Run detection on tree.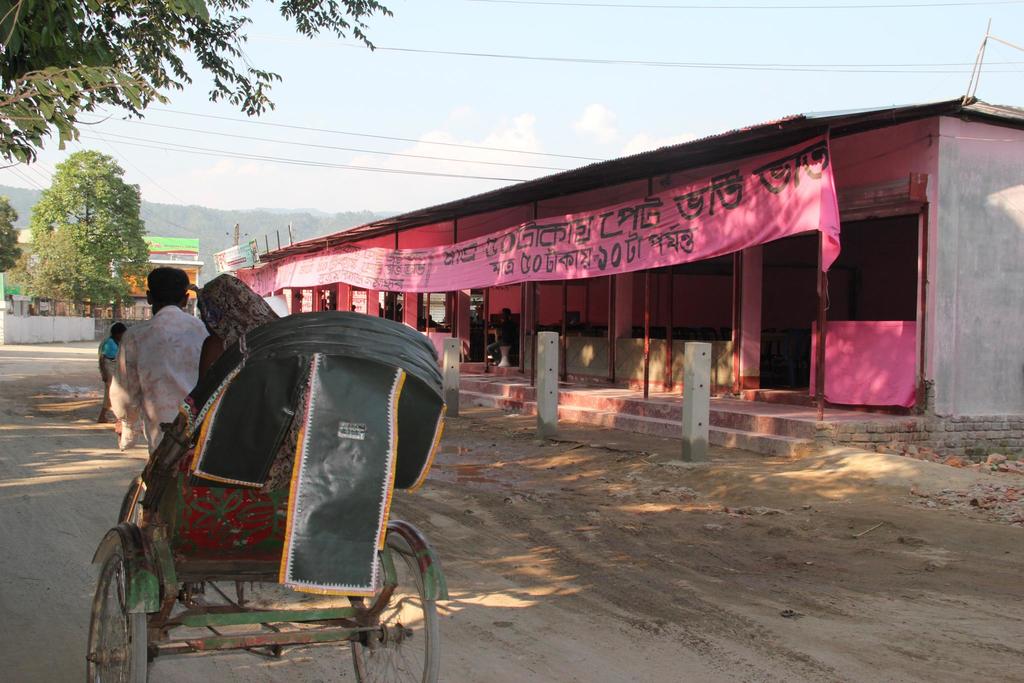
Result: select_region(0, 195, 22, 273).
